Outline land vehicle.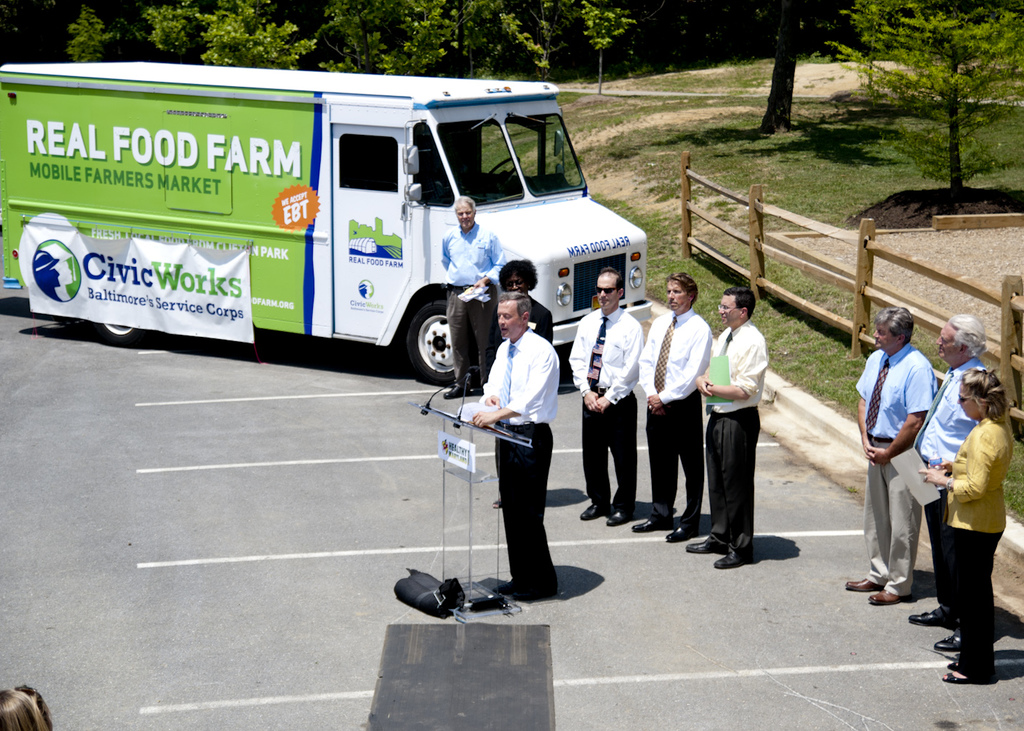
Outline: 0/65/651/388.
